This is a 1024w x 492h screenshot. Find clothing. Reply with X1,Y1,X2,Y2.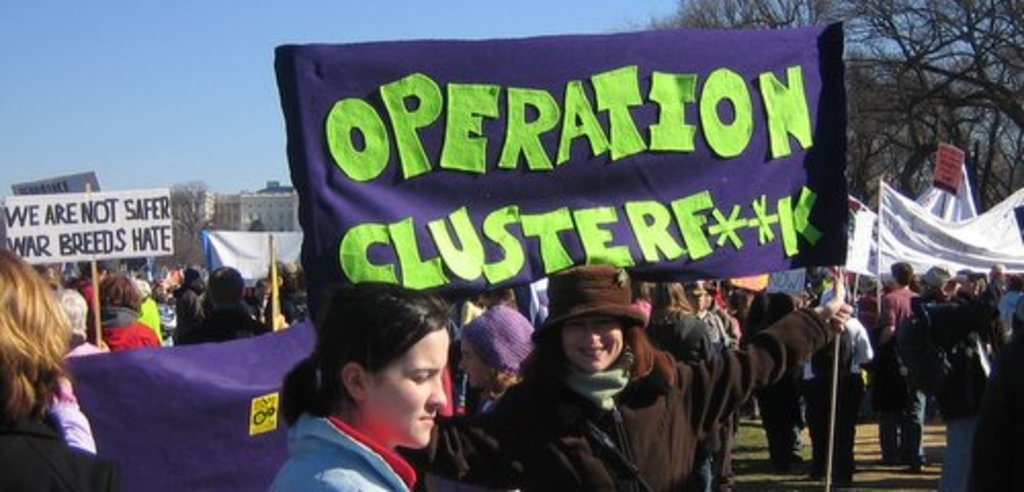
811,303,864,469.
